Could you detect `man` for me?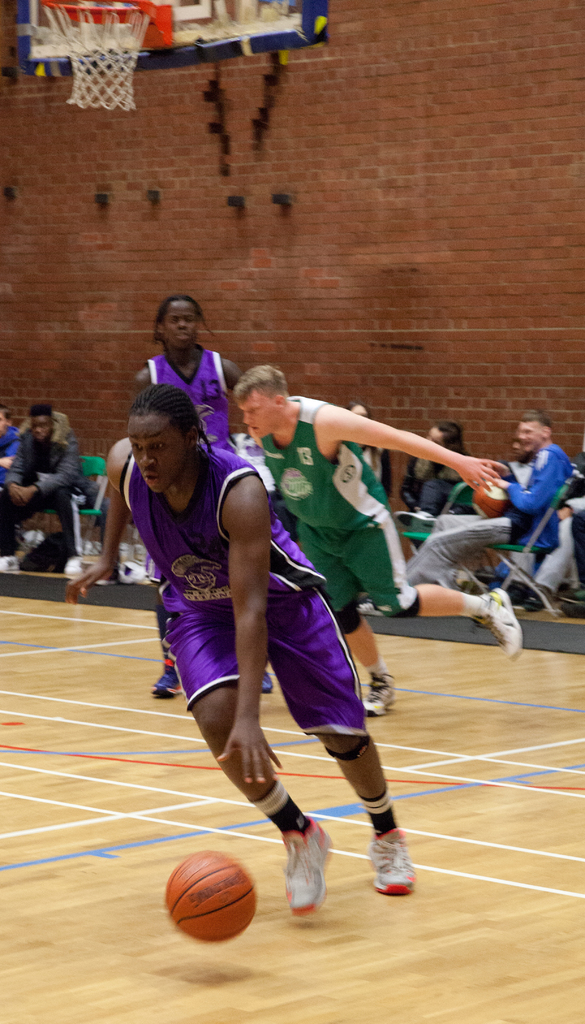
Detection result: [x1=0, y1=402, x2=101, y2=579].
